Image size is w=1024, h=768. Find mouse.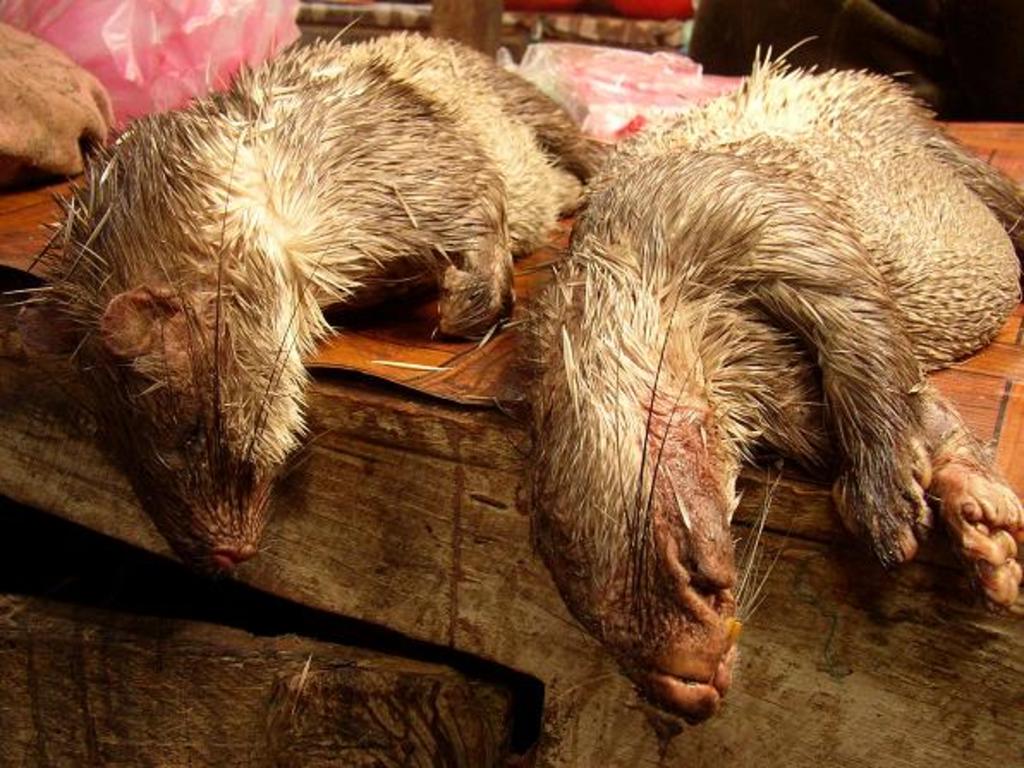
<box>502,38,1022,732</box>.
